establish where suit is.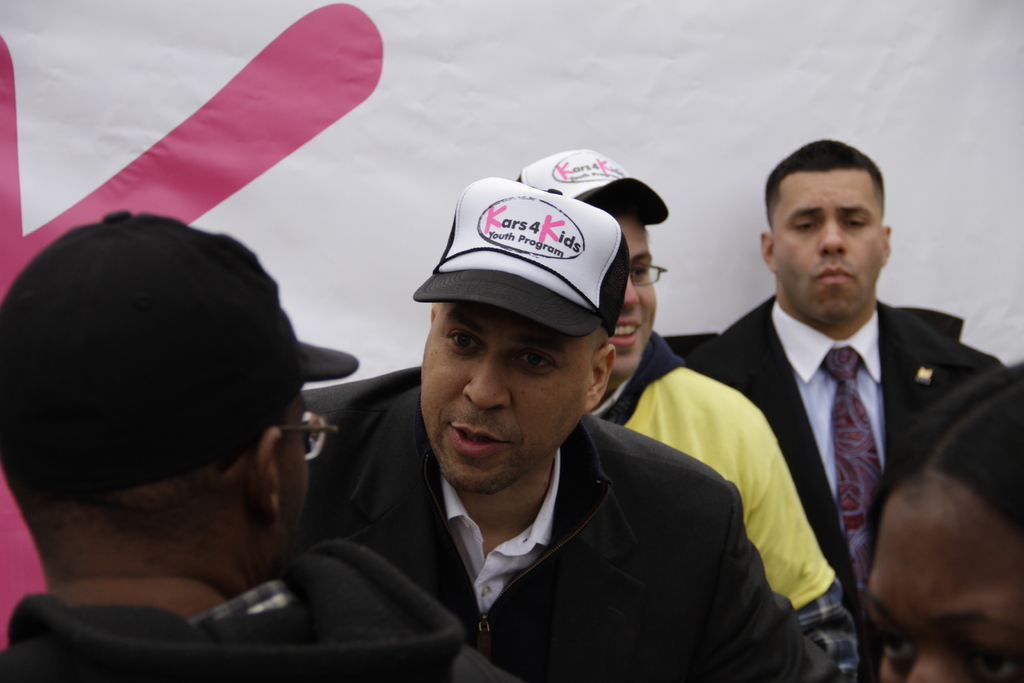
Established at crop(686, 293, 1009, 682).
